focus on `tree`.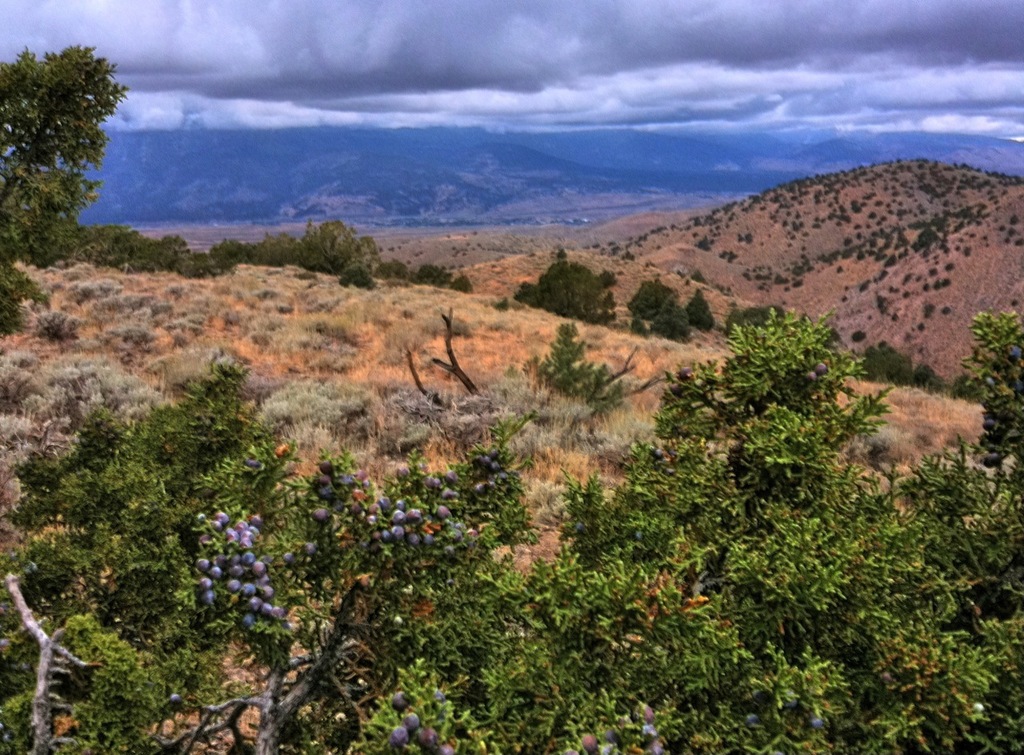
Focused at bbox(0, 28, 238, 361).
